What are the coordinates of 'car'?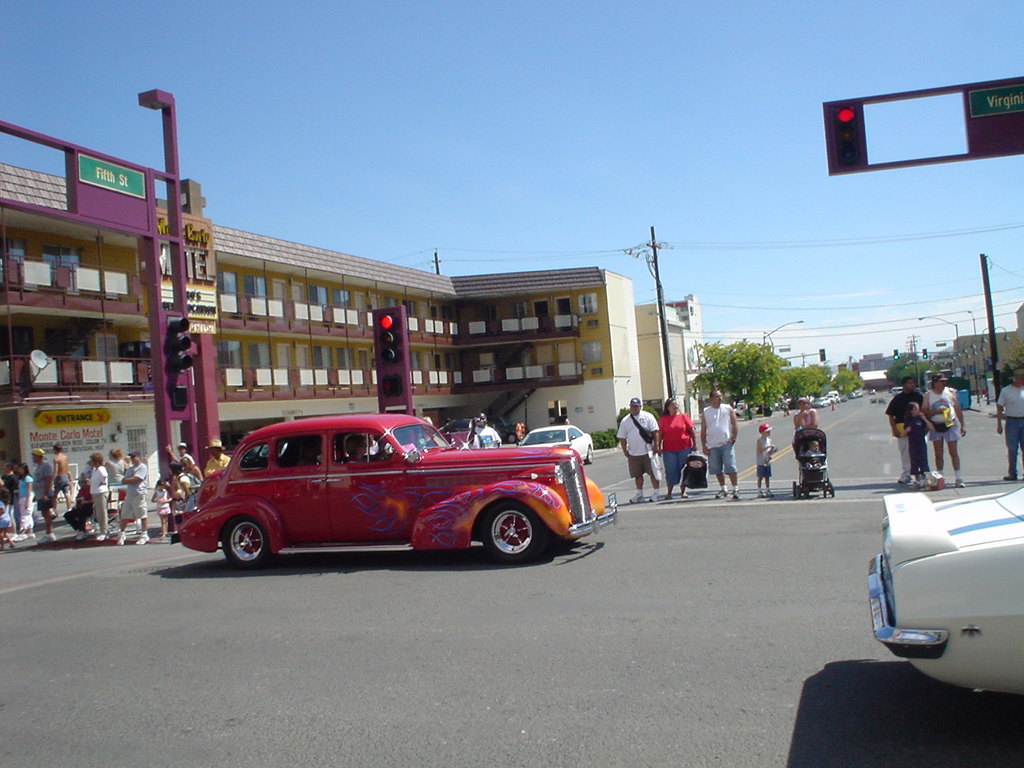
bbox(830, 393, 834, 404).
